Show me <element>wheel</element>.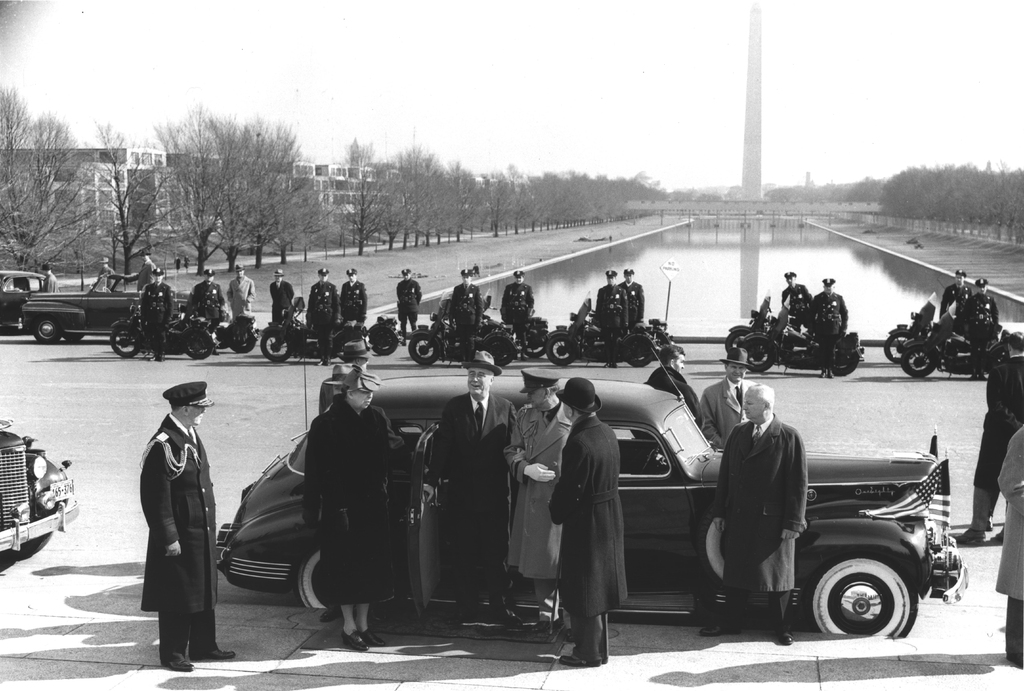
<element>wheel</element> is here: detection(232, 332, 255, 354).
